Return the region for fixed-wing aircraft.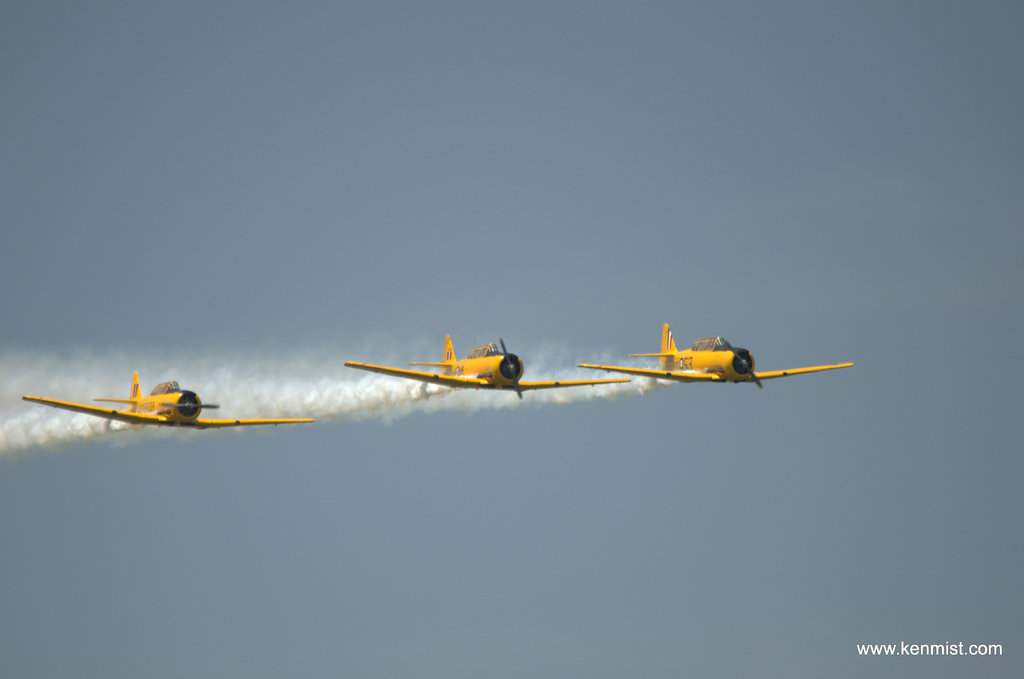
left=337, top=335, right=636, bottom=398.
